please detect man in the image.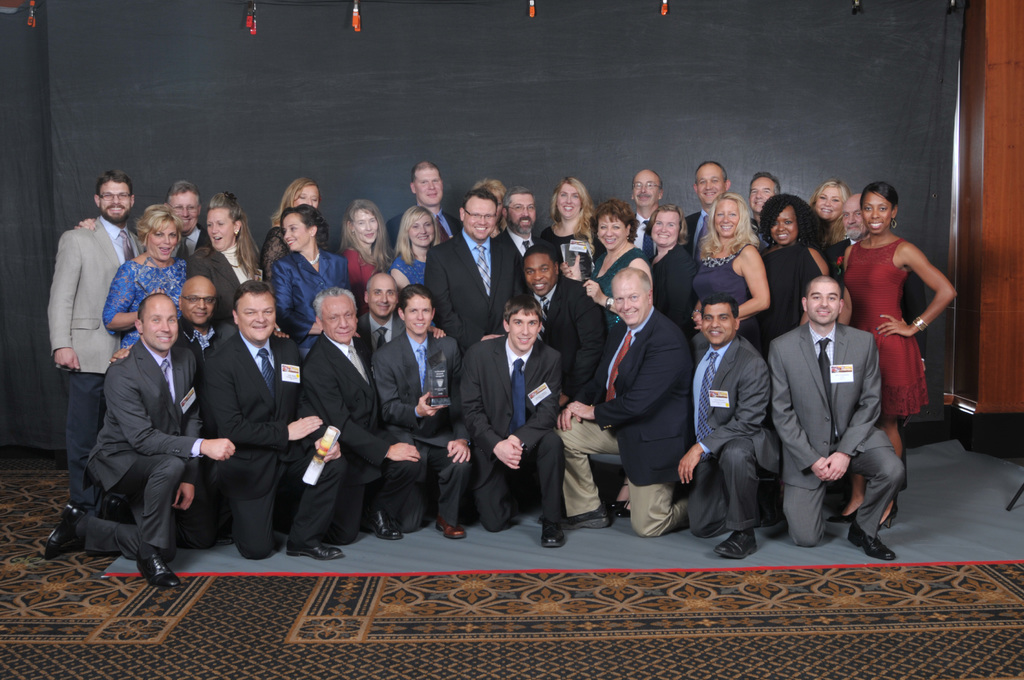
(560,270,695,535).
